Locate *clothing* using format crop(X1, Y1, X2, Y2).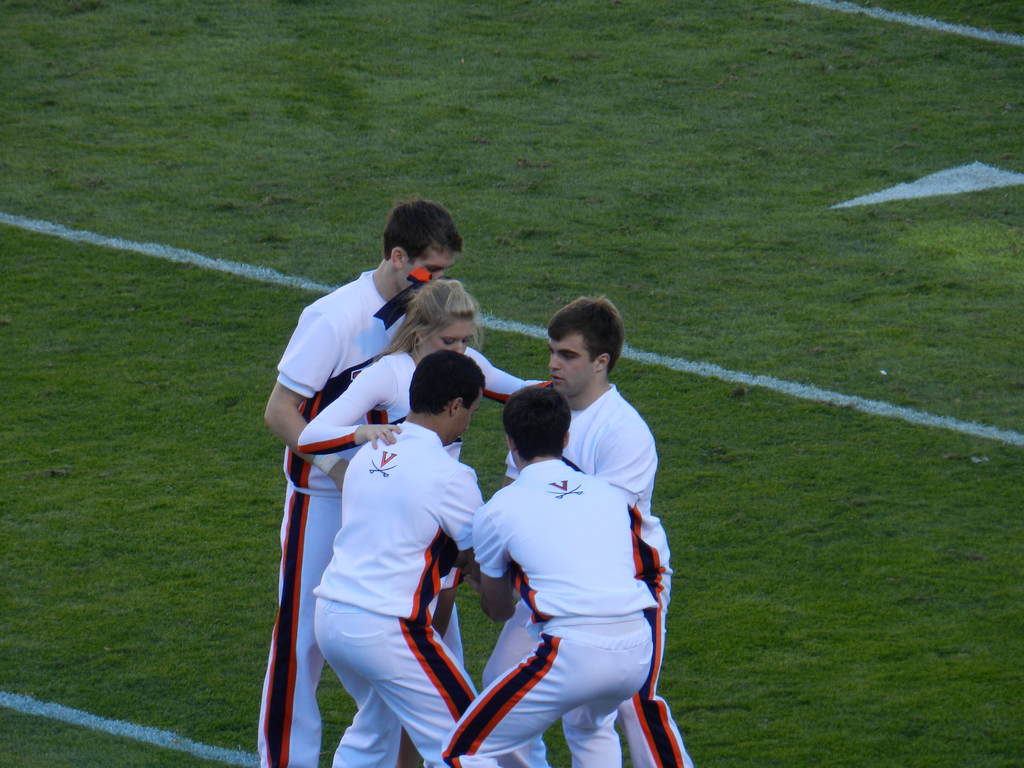
crop(300, 335, 556, 671).
